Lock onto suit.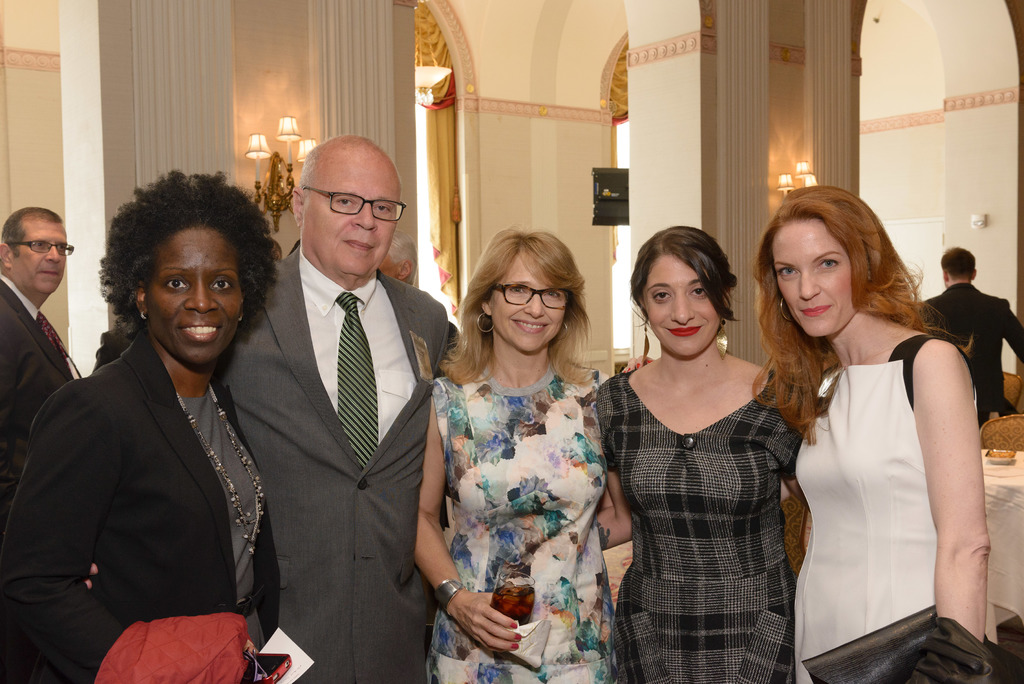
Locked: [0,330,283,683].
